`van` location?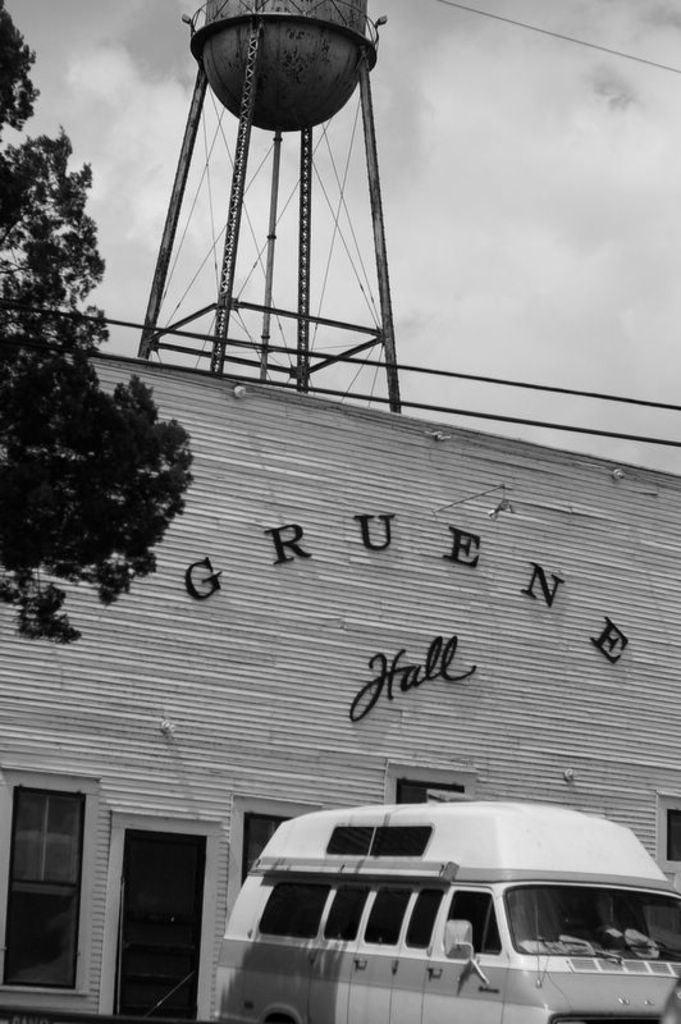
Rect(211, 796, 680, 1023)
